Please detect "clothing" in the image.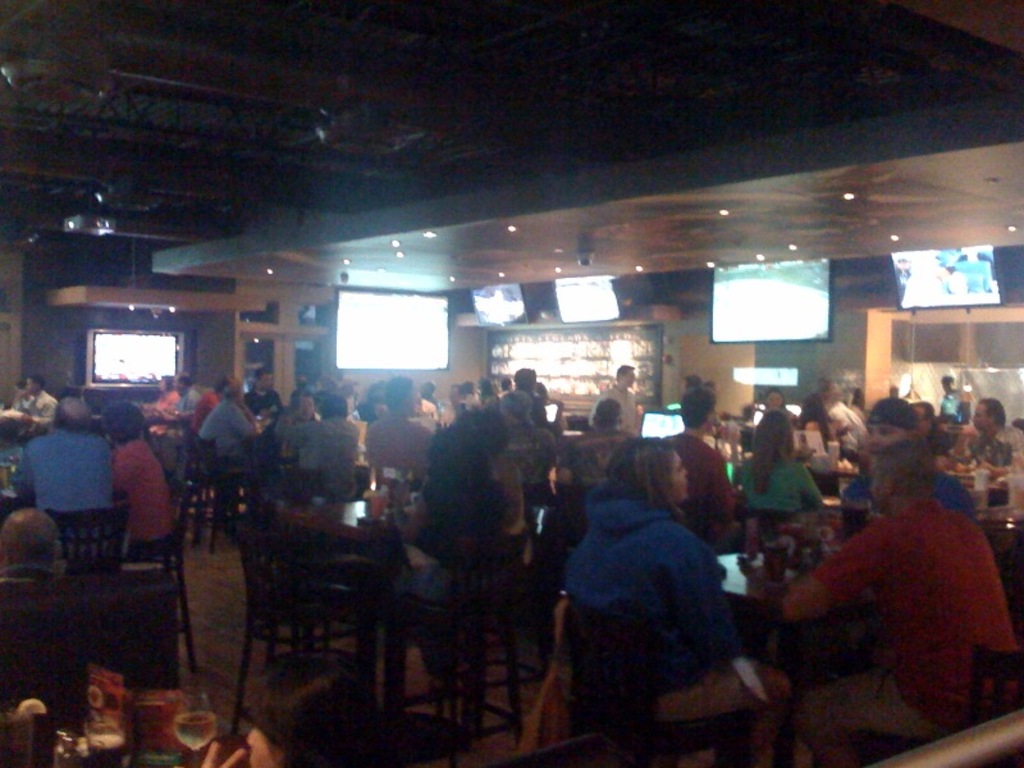
552,431,630,480.
